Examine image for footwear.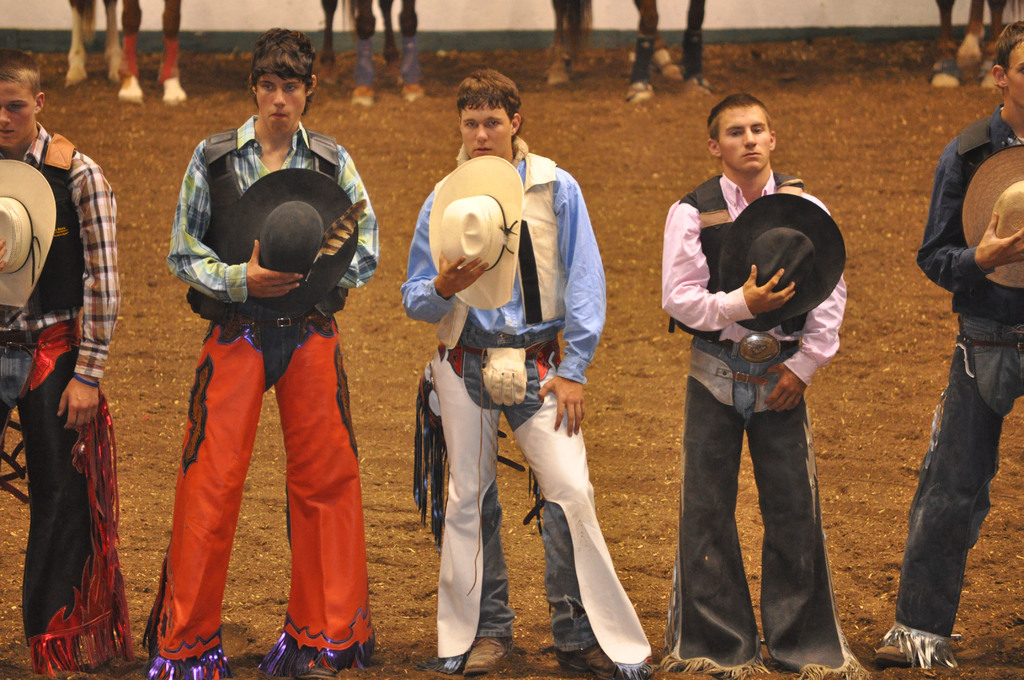
Examination result: [x1=559, y1=640, x2=633, y2=679].
